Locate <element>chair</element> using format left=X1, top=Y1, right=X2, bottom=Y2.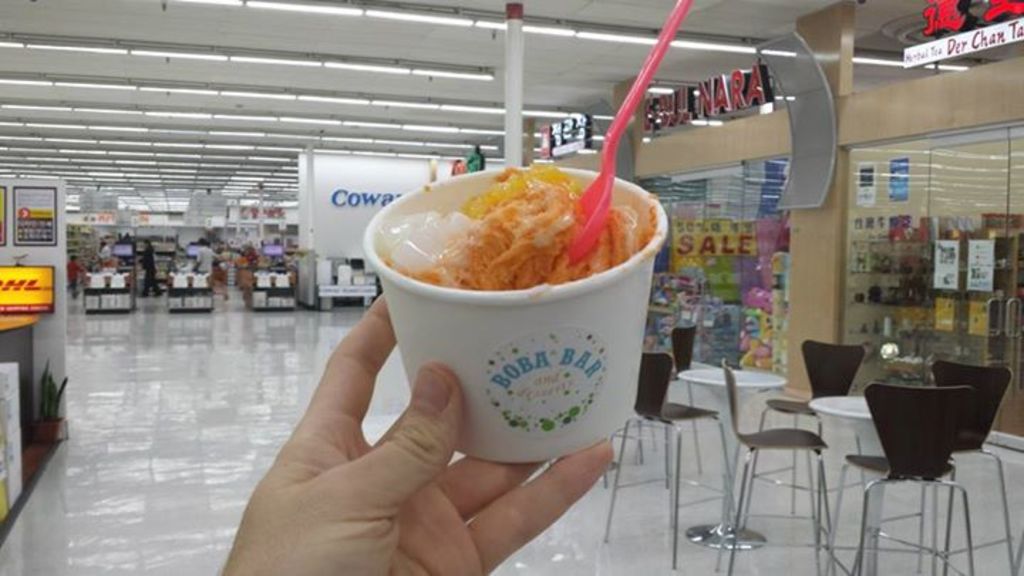
left=745, top=338, right=866, bottom=530.
